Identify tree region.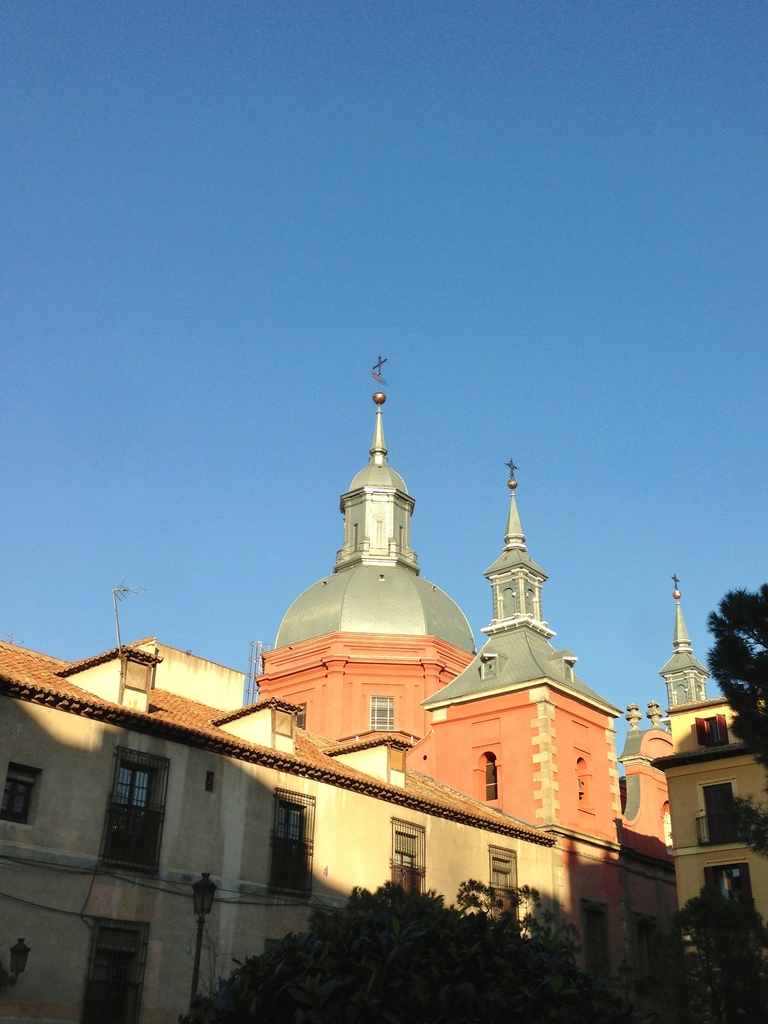
Region: [x1=183, y1=864, x2=654, y2=1023].
